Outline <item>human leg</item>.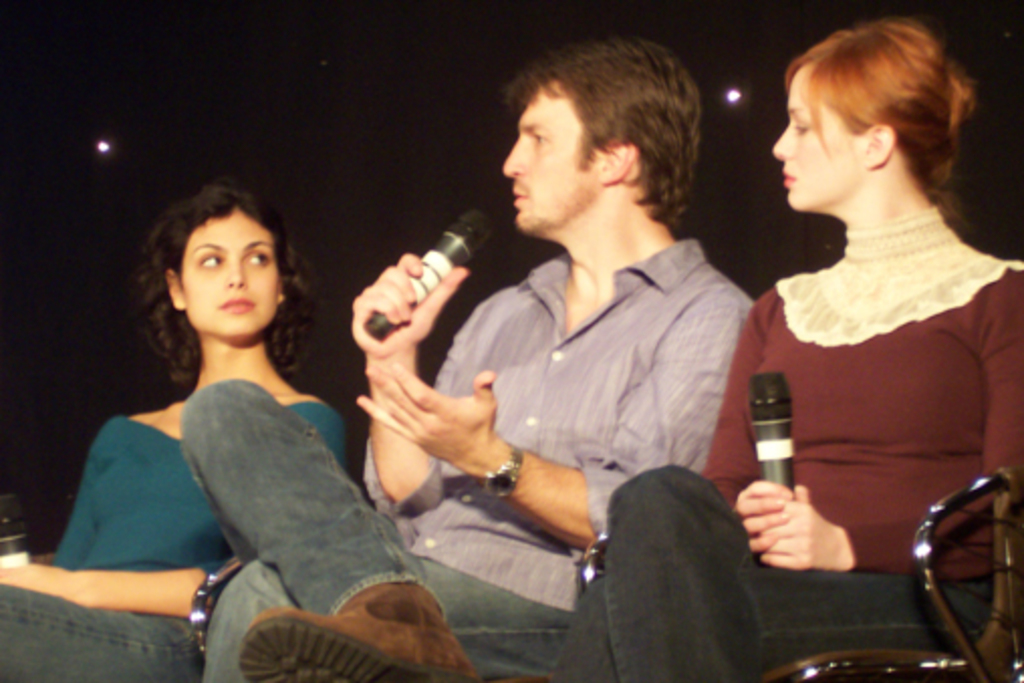
Outline: box=[204, 556, 566, 681].
